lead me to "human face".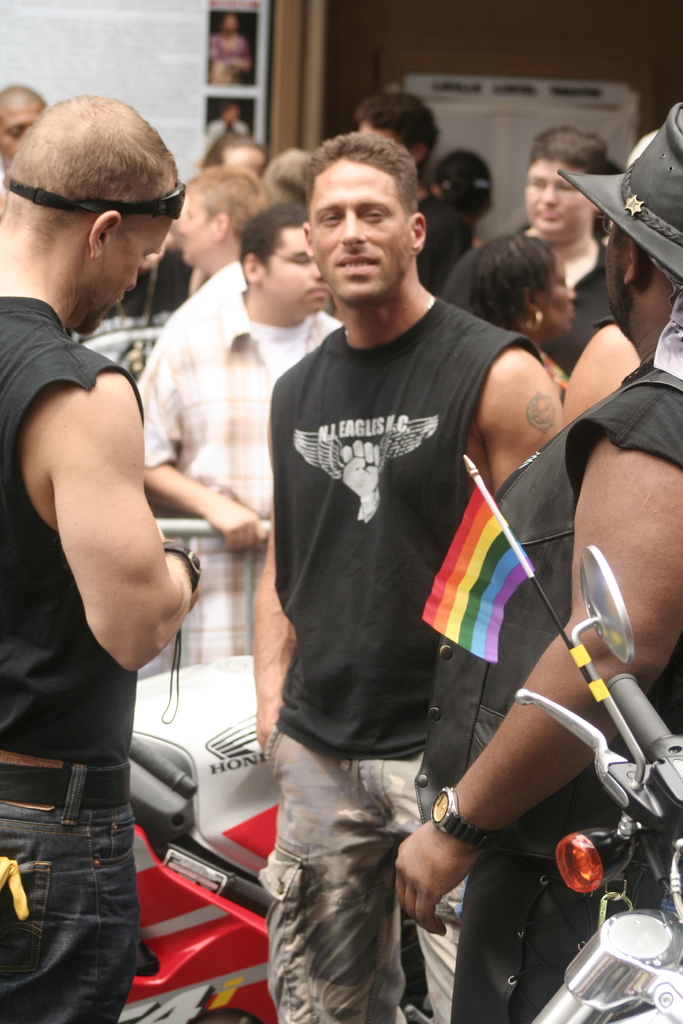
Lead to locate(0, 100, 49, 179).
